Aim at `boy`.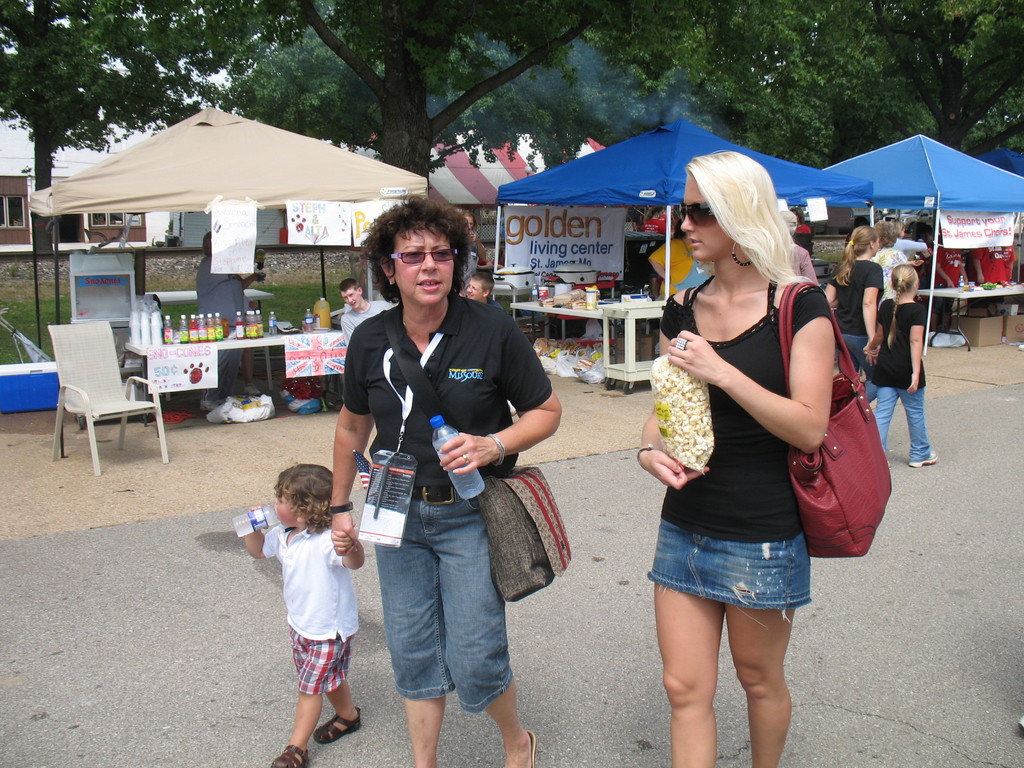
Aimed at 330 278 397 352.
